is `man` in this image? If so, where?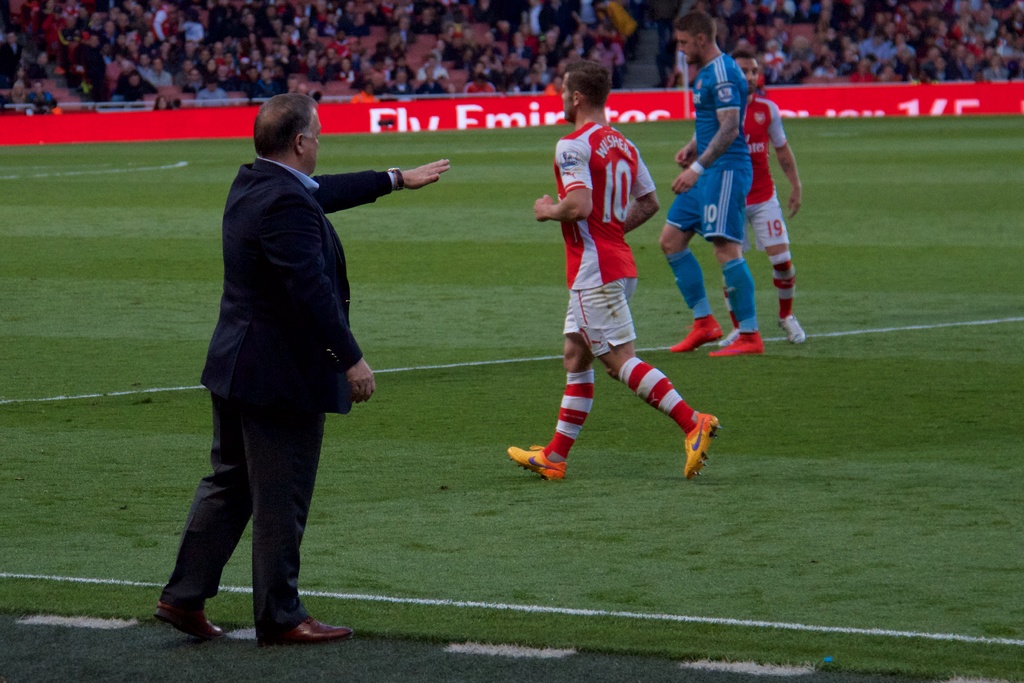
Yes, at {"x1": 720, "y1": 52, "x2": 805, "y2": 346}.
